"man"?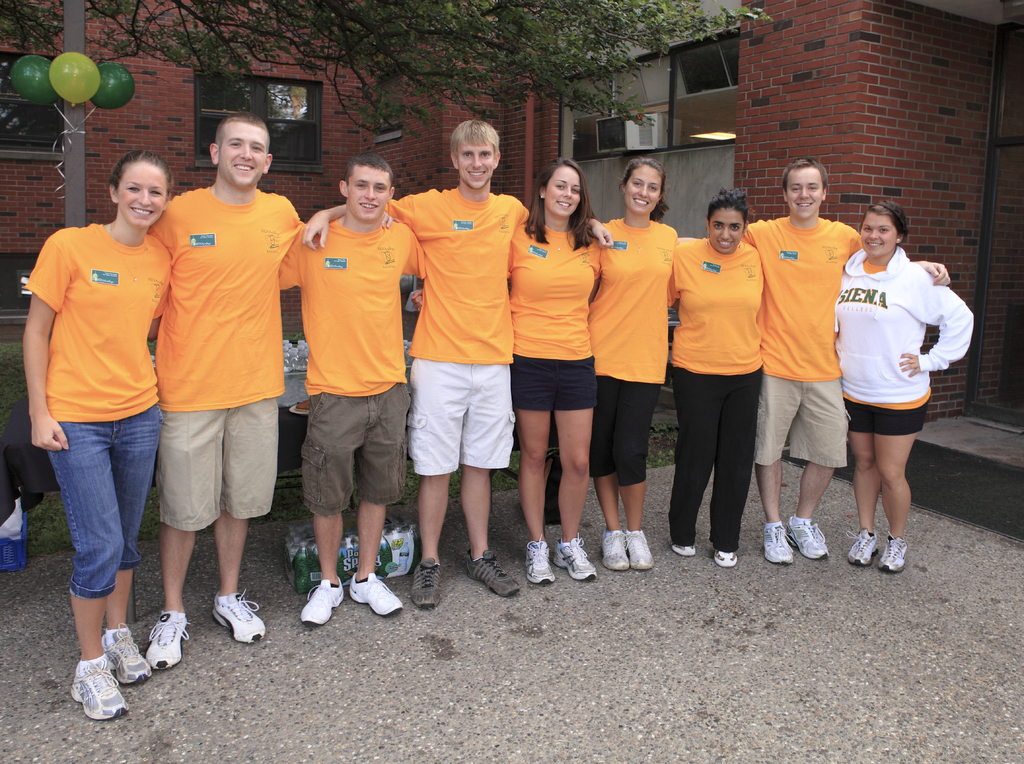
region(276, 153, 422, 627)
